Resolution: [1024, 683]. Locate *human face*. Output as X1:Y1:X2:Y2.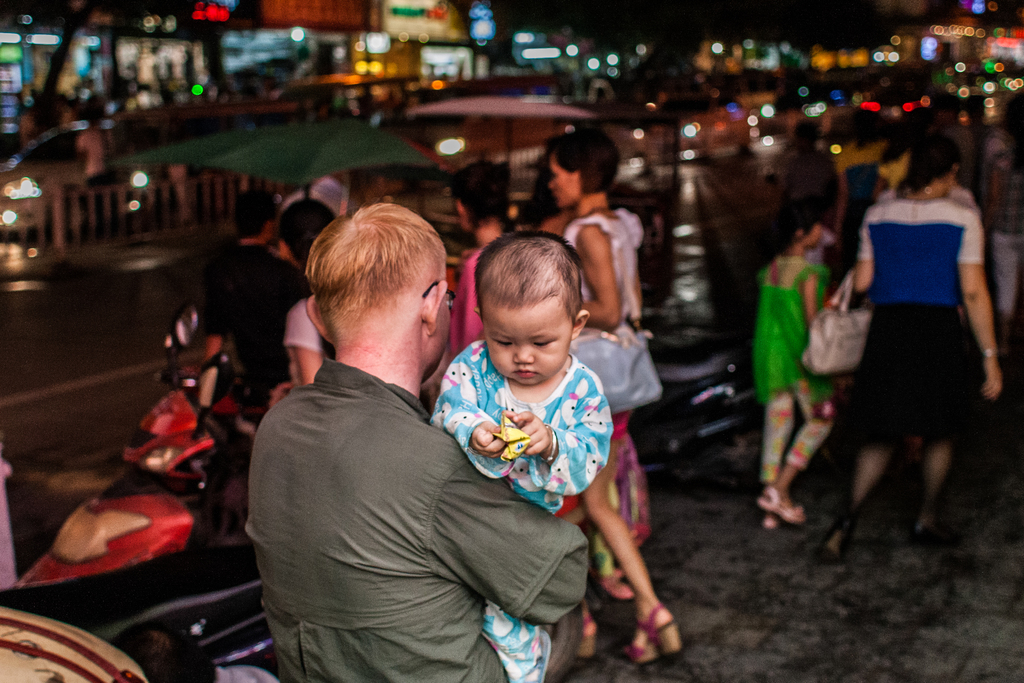
484:299:570:383.
